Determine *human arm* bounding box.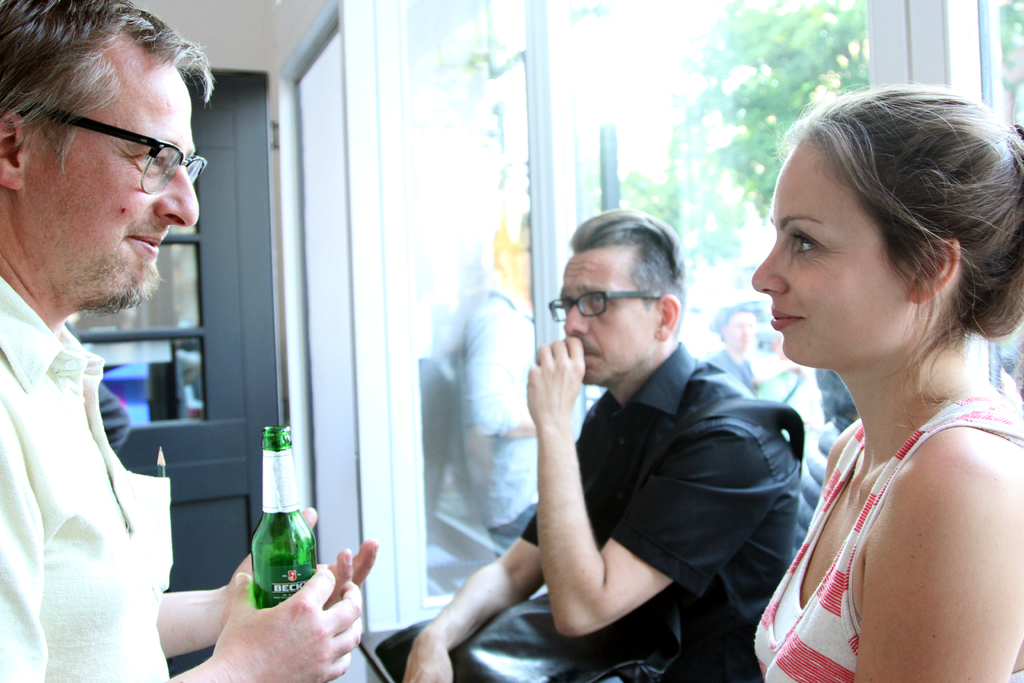
Determined: 853:425:1023:682.
